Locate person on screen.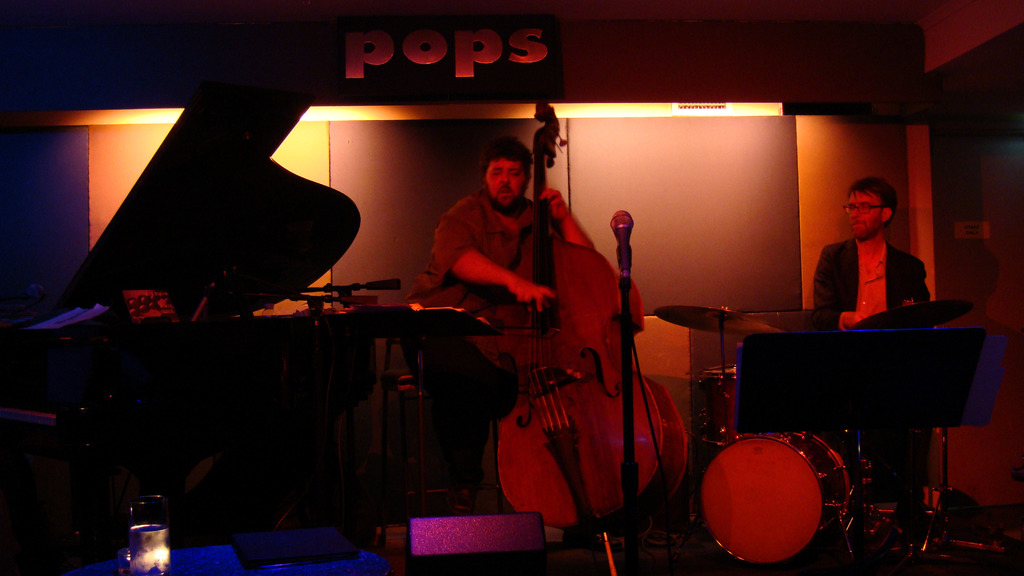
On screen at 812/154/932/349.
